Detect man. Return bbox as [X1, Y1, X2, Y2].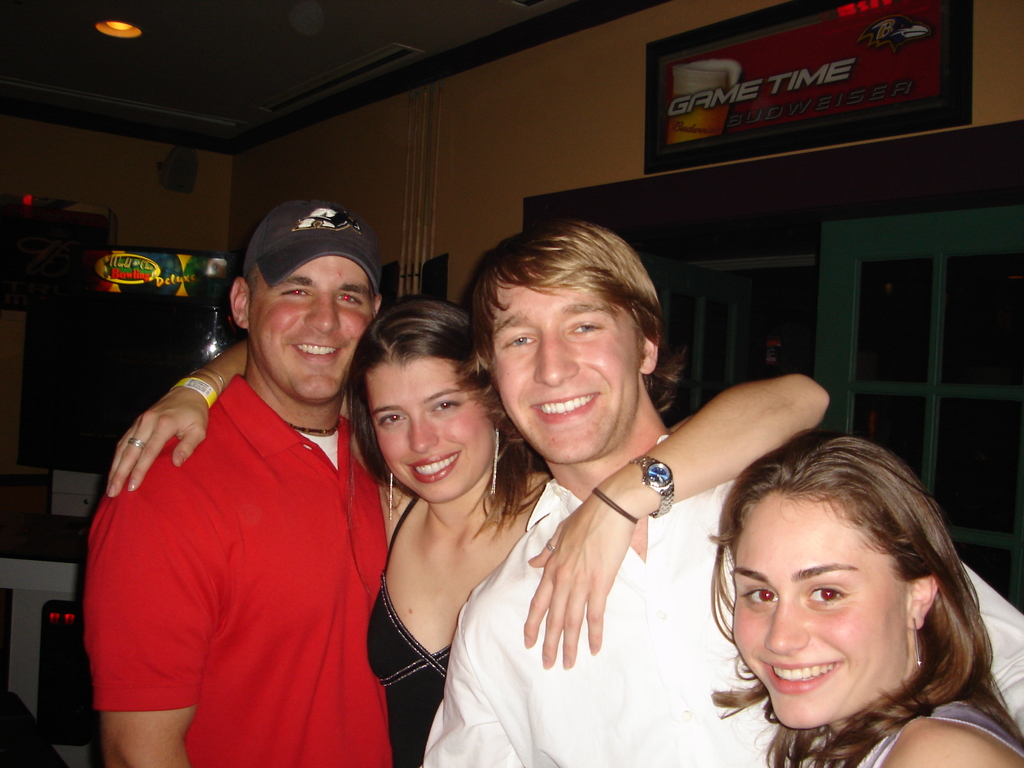
[88, 188, 412, 767].
